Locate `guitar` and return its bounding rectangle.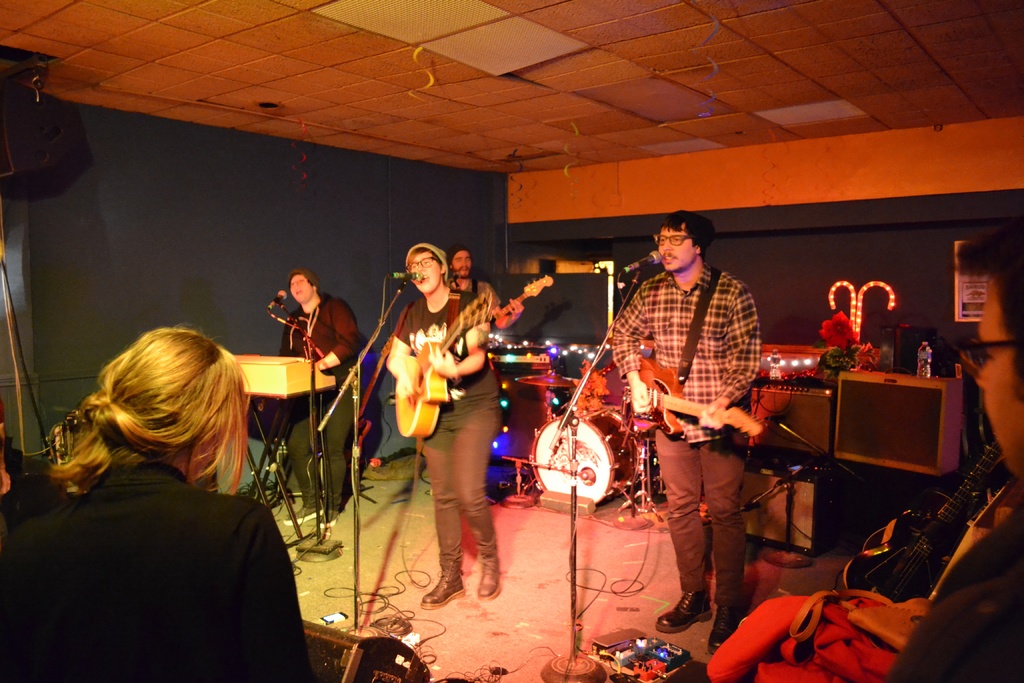
{"left": 394, "top": 297, "right": 491, "bottom": 440}.
